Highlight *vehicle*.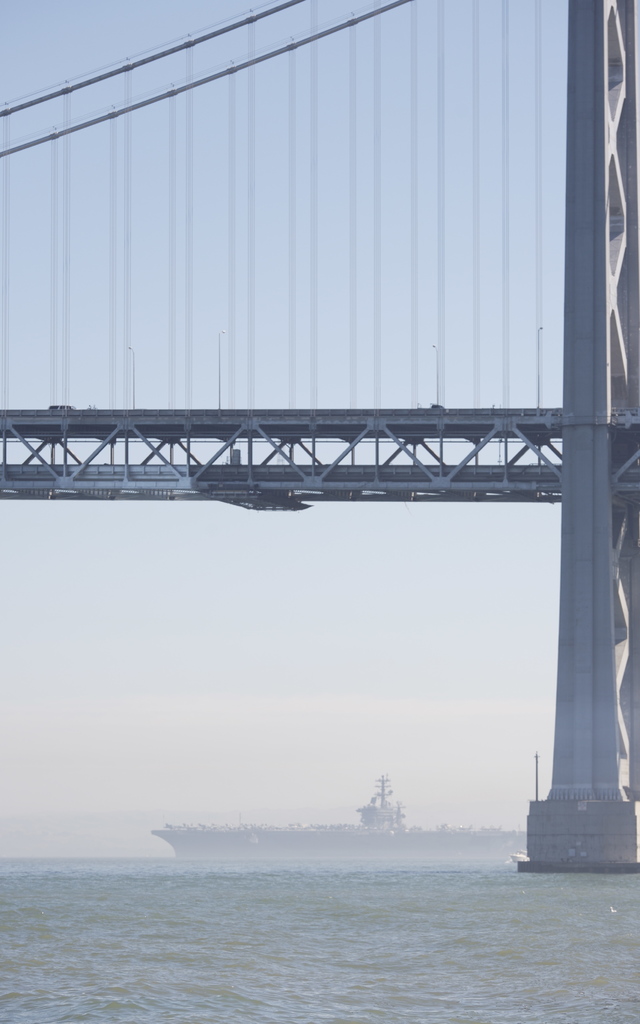
Highlighted region: (left=509, top=741, right=548, bottom=869).
